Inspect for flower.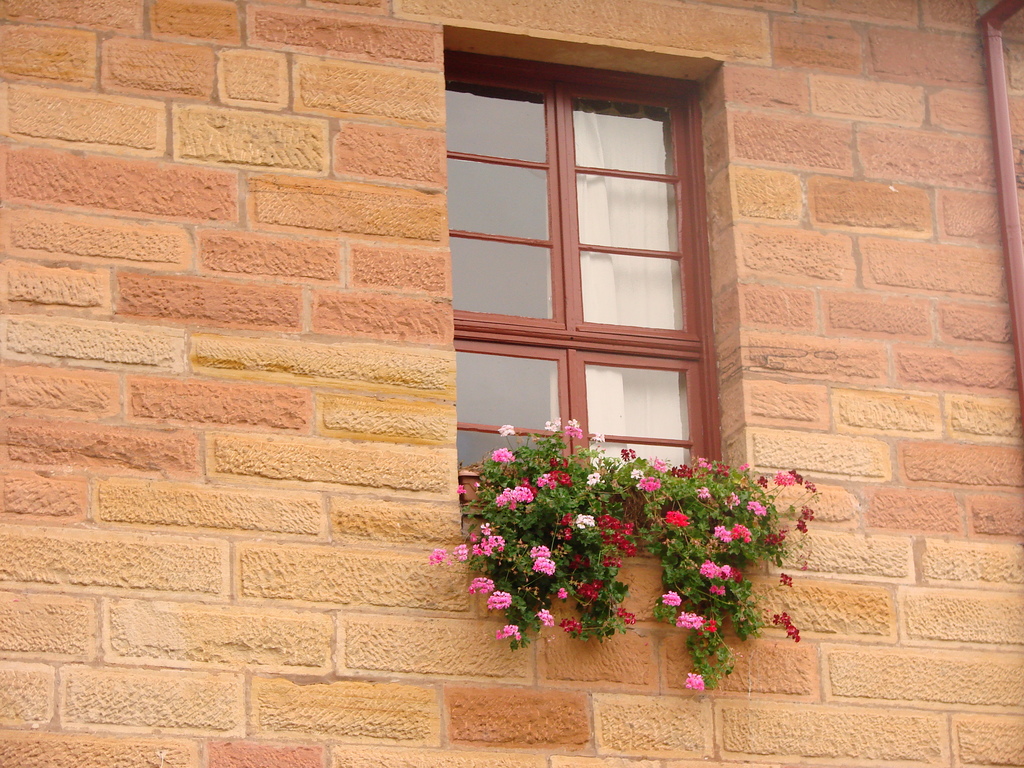
Inspection: 698,484,710,501.
